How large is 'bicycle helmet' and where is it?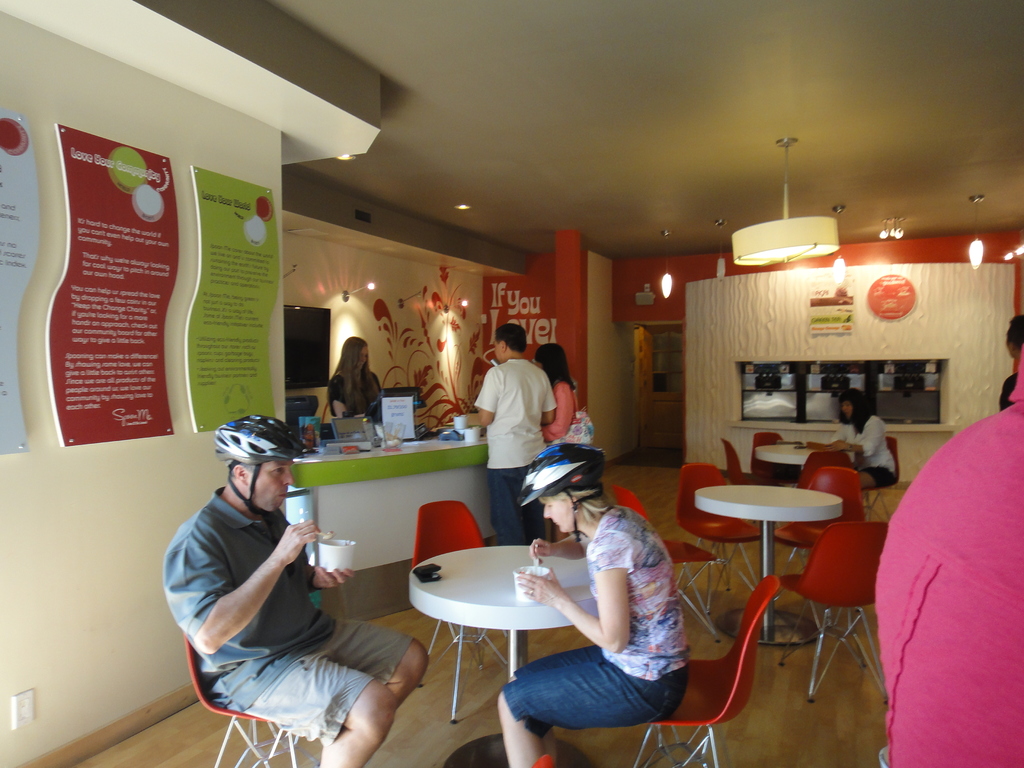
Bounding box: bbox=[218, 412, 304, 520].
